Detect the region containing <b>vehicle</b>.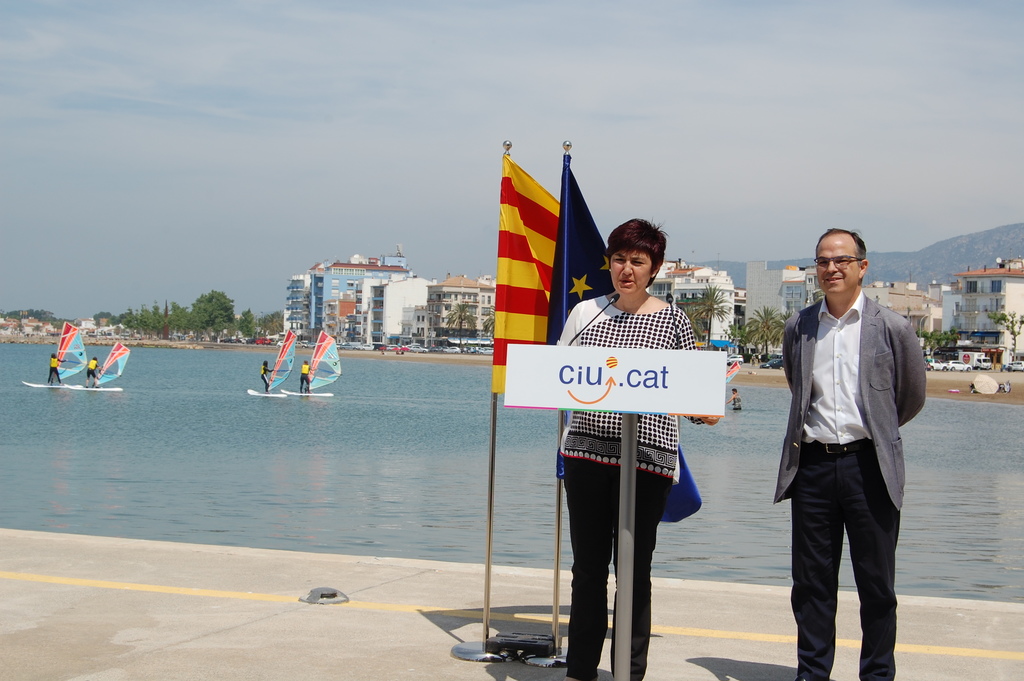
rect(758, 359, 782, 373).
